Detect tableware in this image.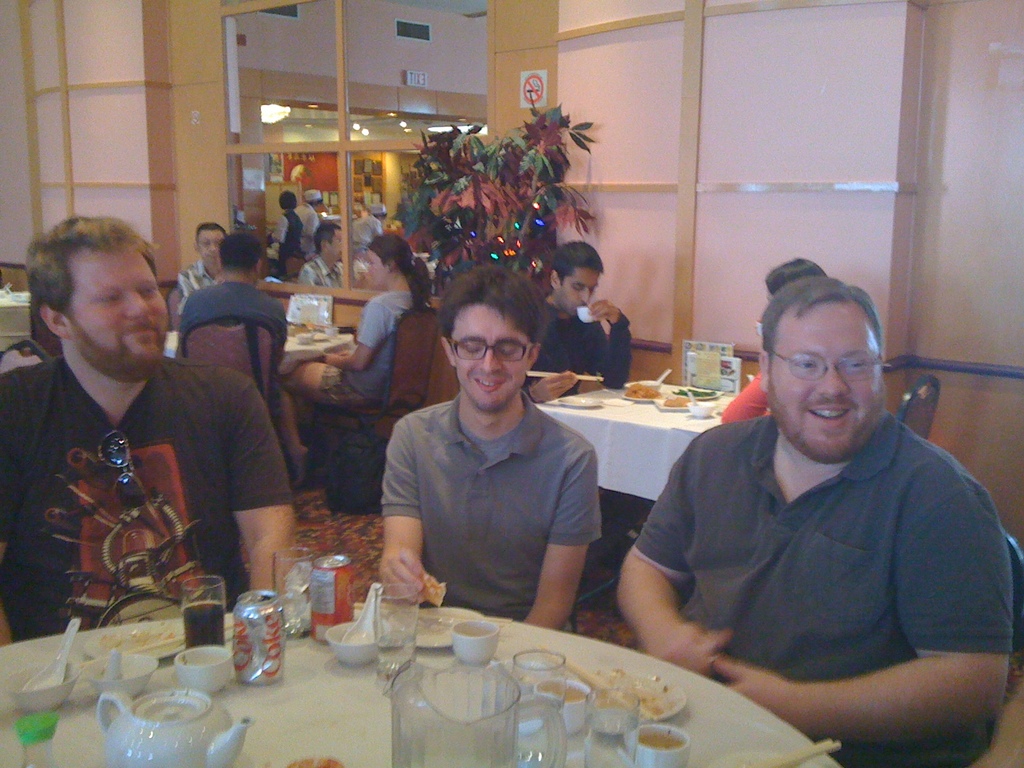
Detection: bbox(578, 305, 600, 325).
